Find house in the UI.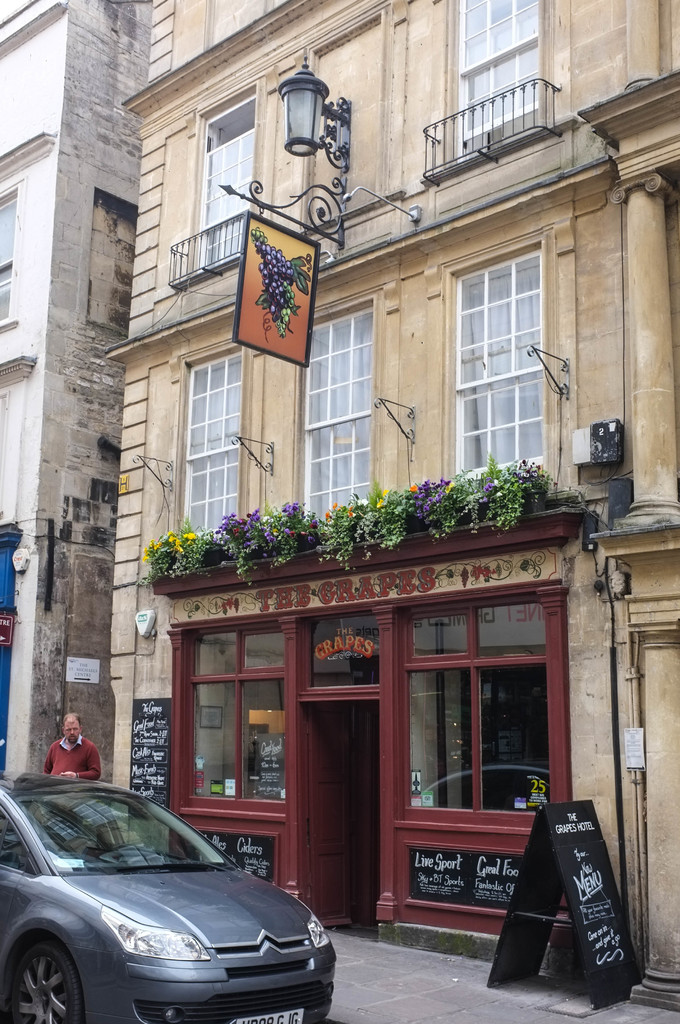
UI element at 110:0:679:1009.
